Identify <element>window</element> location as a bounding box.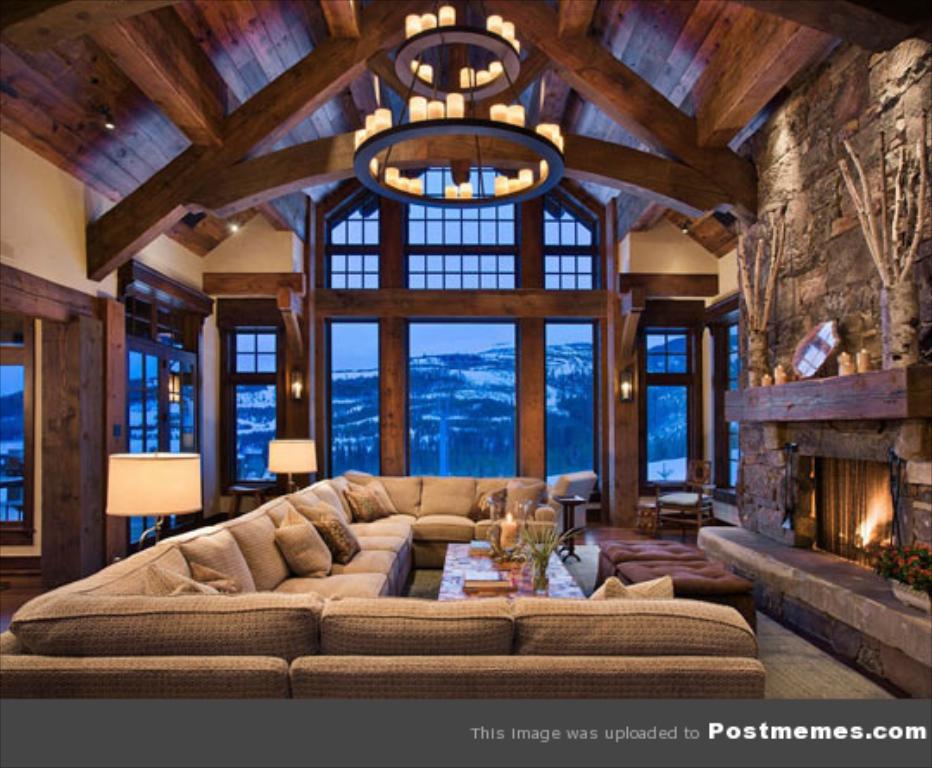
<box>219,318,278,490</box>.
